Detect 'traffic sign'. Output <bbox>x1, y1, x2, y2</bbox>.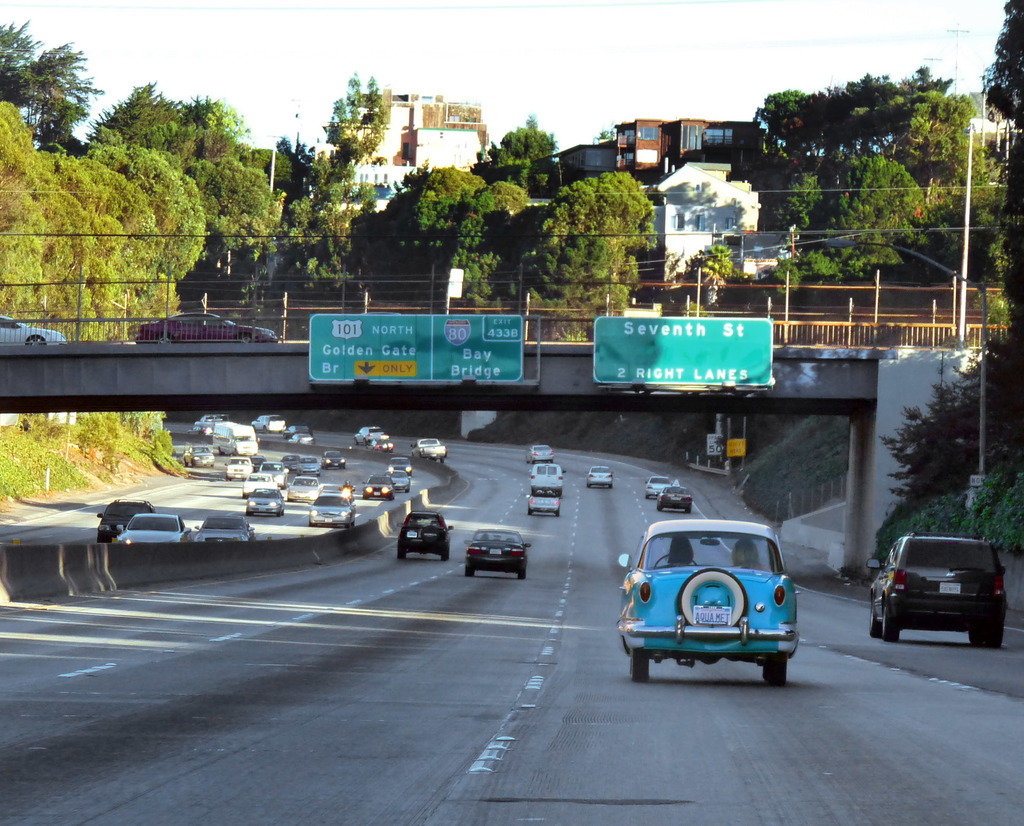
<bbox>590, 316, 776, 387</bbox>.
